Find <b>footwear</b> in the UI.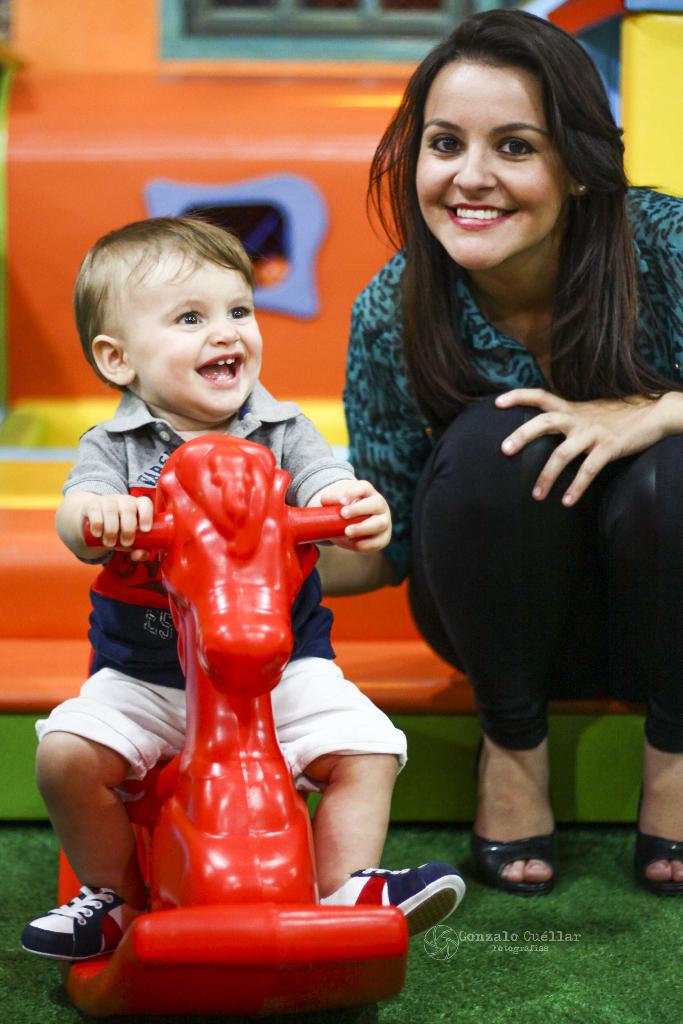
UI element at 317:855:470:953.
